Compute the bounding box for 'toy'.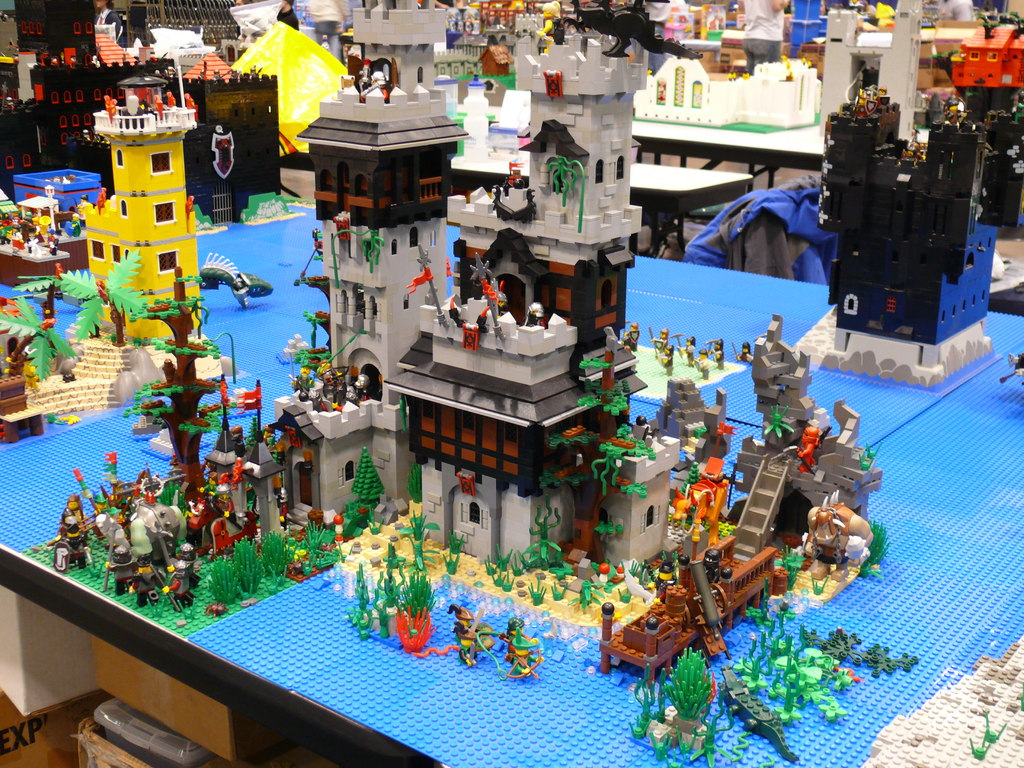
select_region(788, 424, 826, 463).
